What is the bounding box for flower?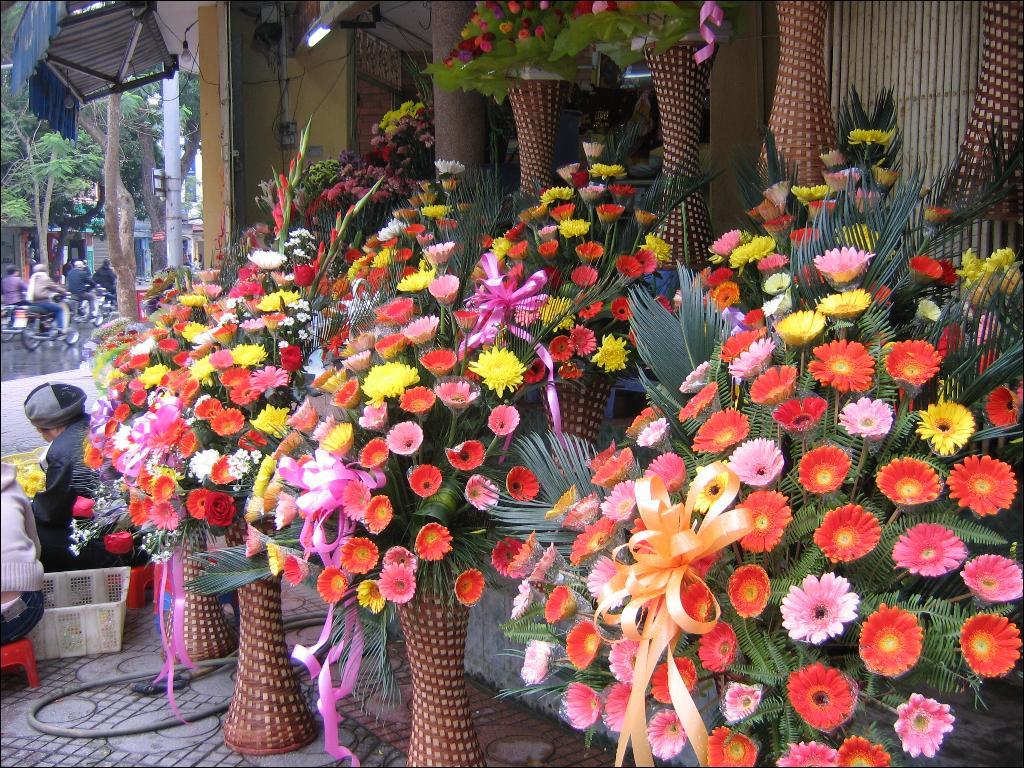
x1=439 y1=0 x2=653 y2=74.
